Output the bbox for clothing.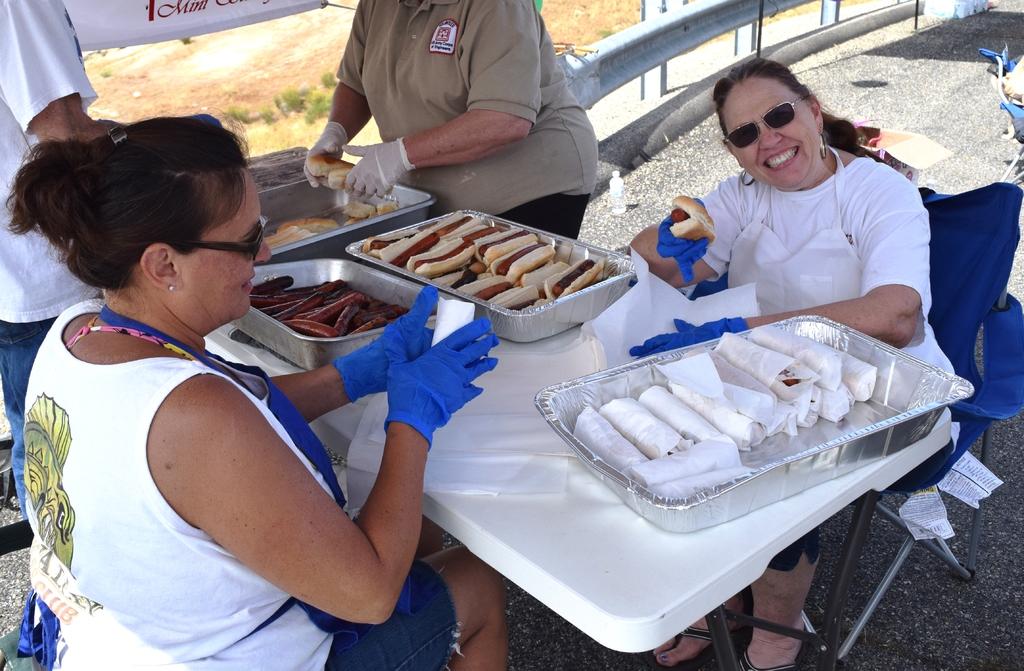
[668,137,938,325].
